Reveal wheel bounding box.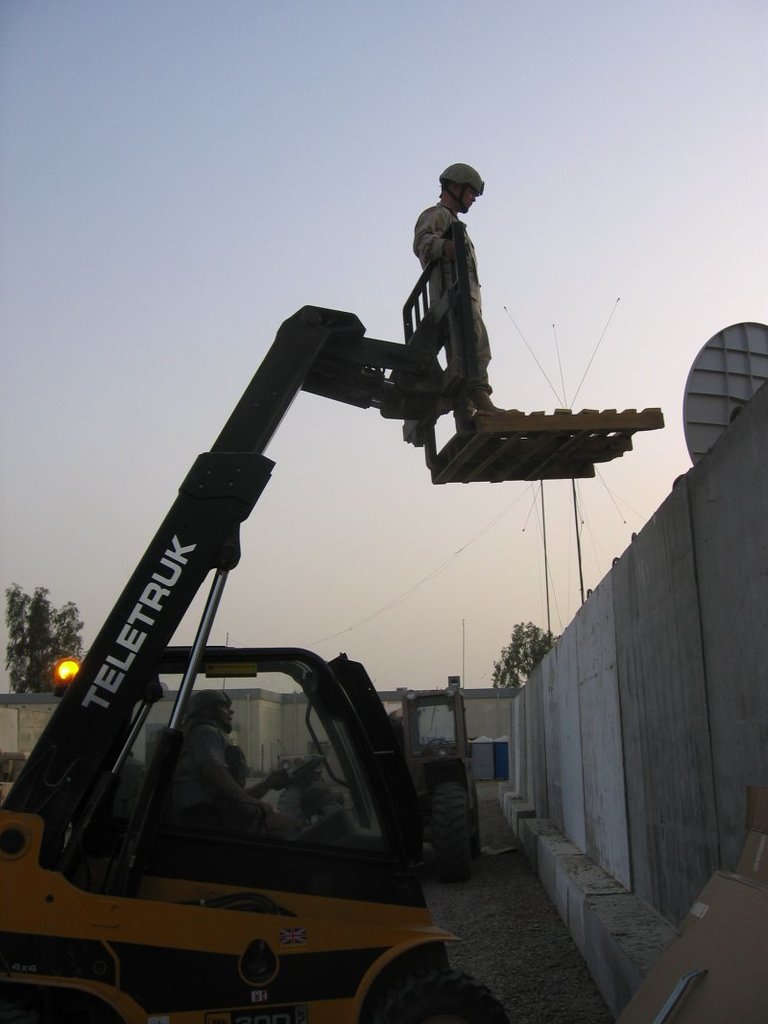
Revealed: box=[424, 738, 449, 745].
